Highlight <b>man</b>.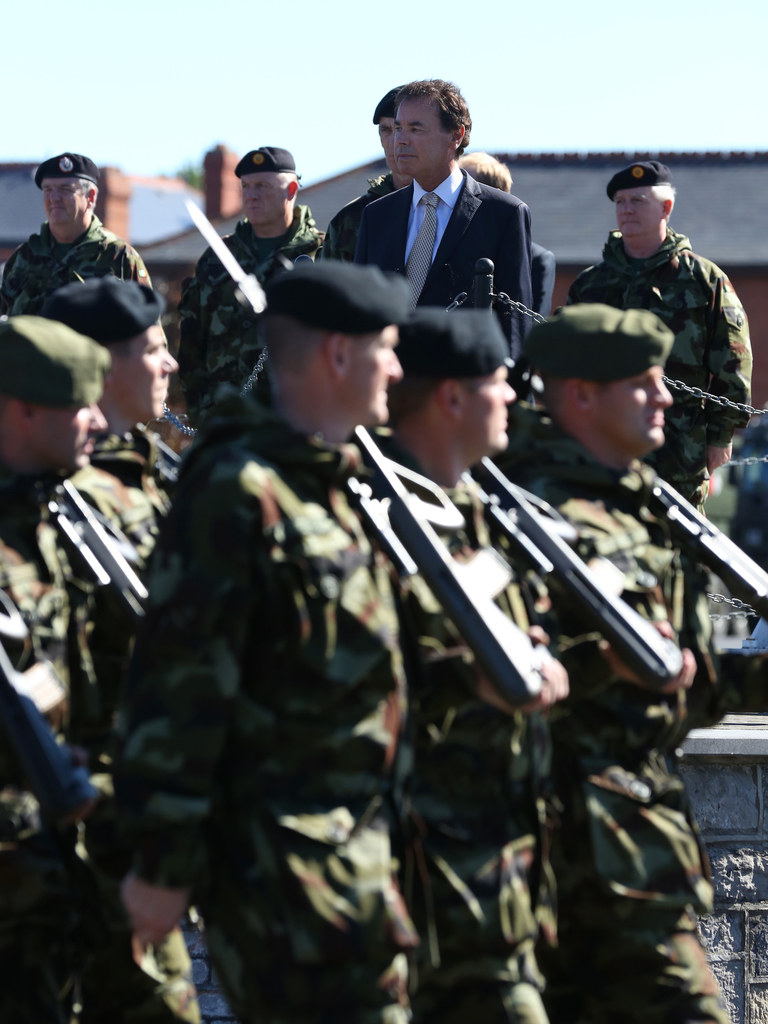
Highlighted region: 33/274/207/1023.
